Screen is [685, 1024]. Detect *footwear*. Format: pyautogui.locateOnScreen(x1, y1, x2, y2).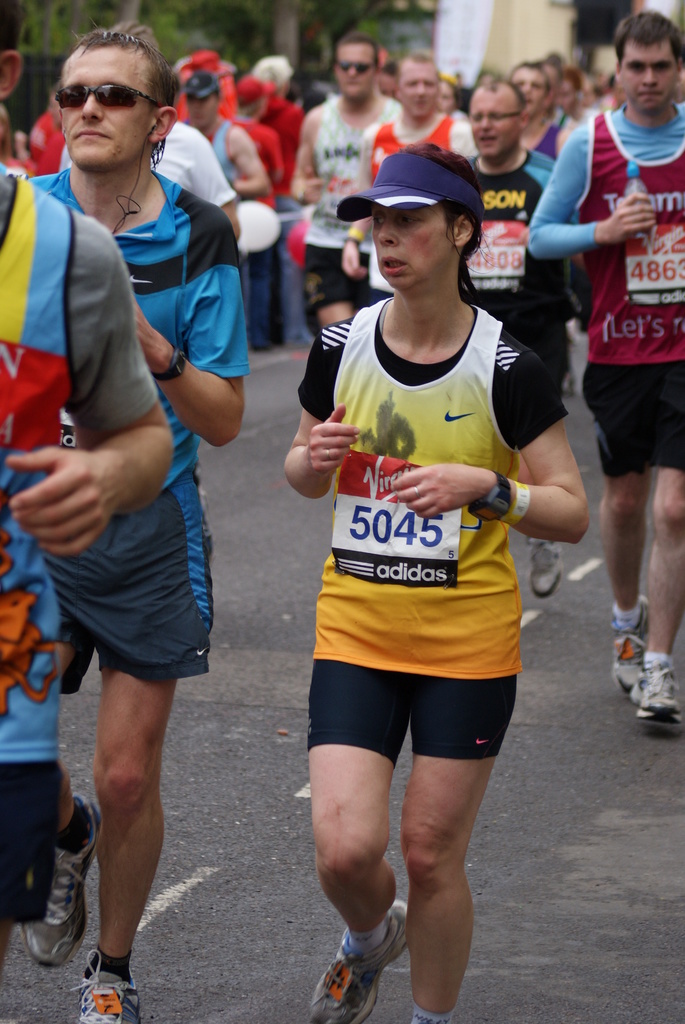
pyautogui.locateOnScreen(27, 790, 109, 966).
